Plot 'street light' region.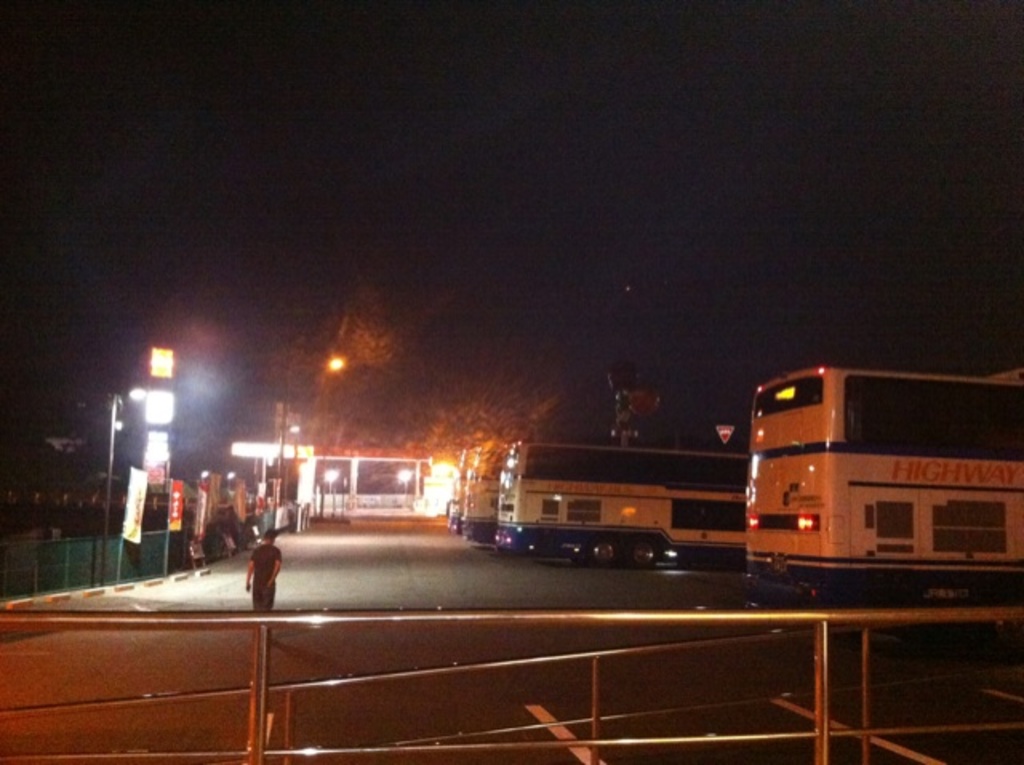
Plotted at [104, 384, 147, 587].
